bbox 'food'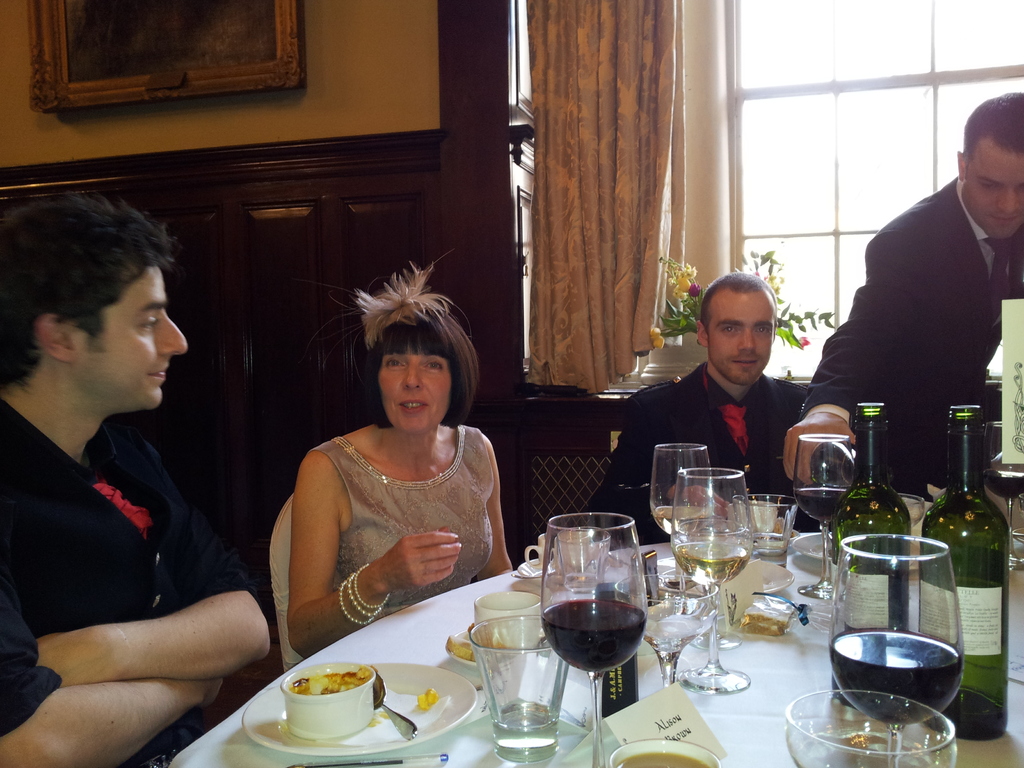
(x1=416, y1=684, x2=437, y2=714)
